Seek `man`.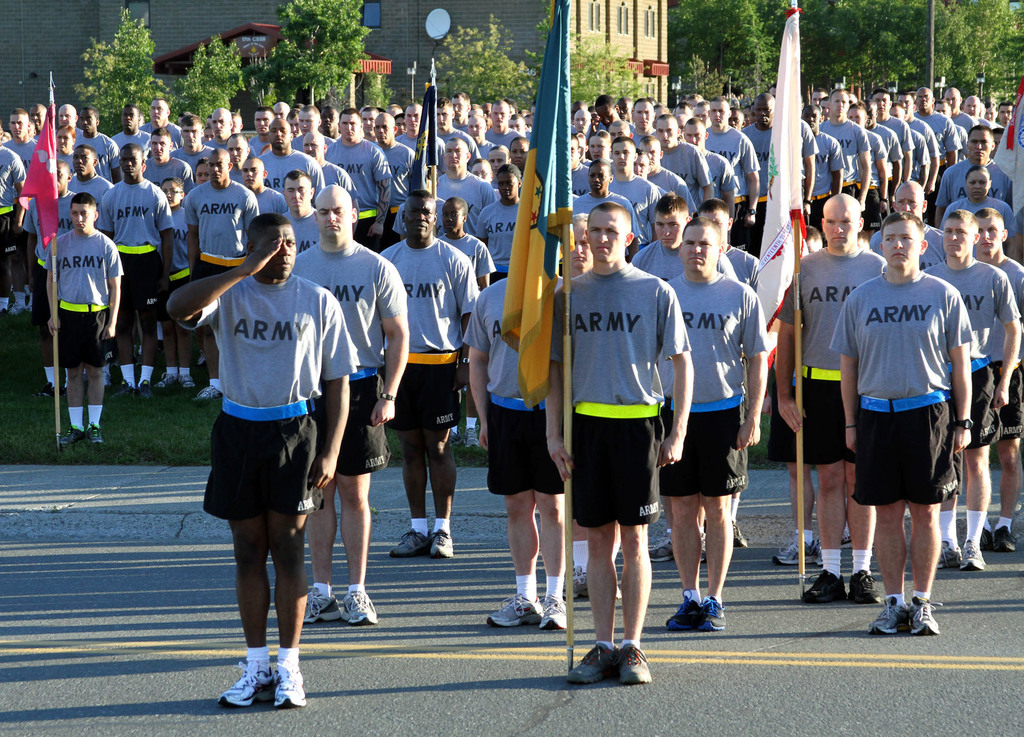
crop(999, 100, 1014, 125).
